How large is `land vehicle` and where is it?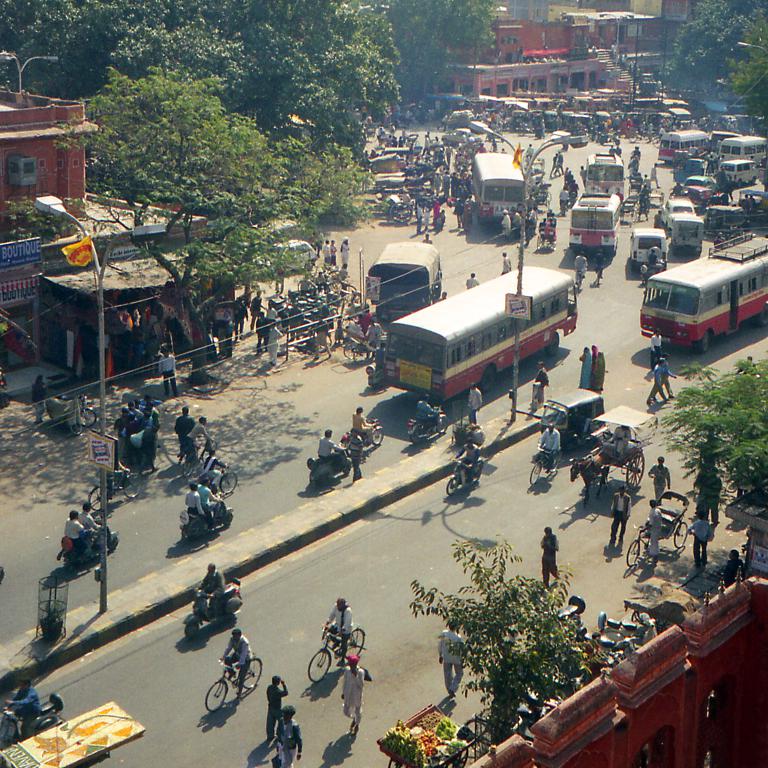
Bounding box: left=648, top=253, right=756, bottom=365.
